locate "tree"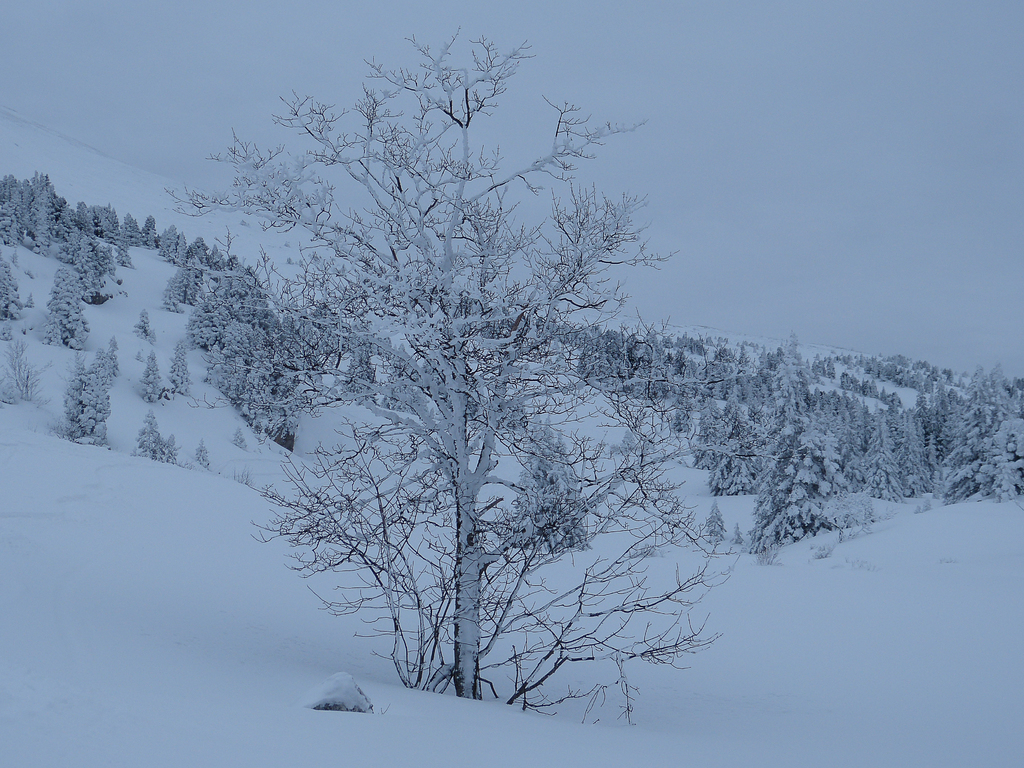
box(118, 216, 142, 250)
